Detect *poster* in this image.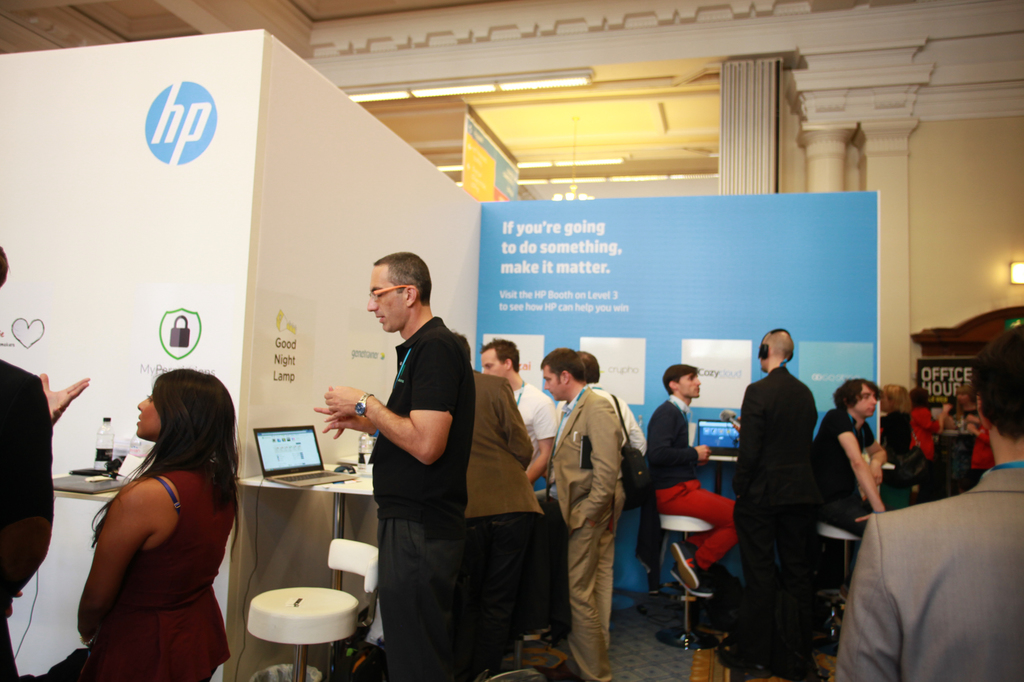
Detection: <box>469,195,880,602</box>.
